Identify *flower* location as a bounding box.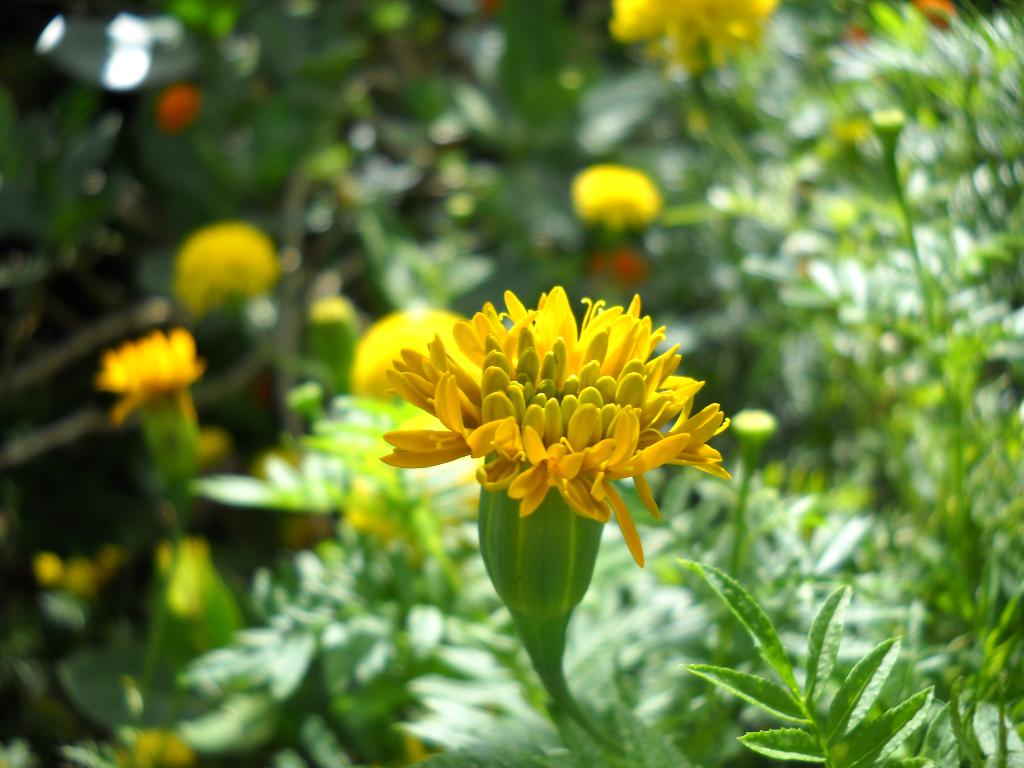
(154, 529, 211, 616).
